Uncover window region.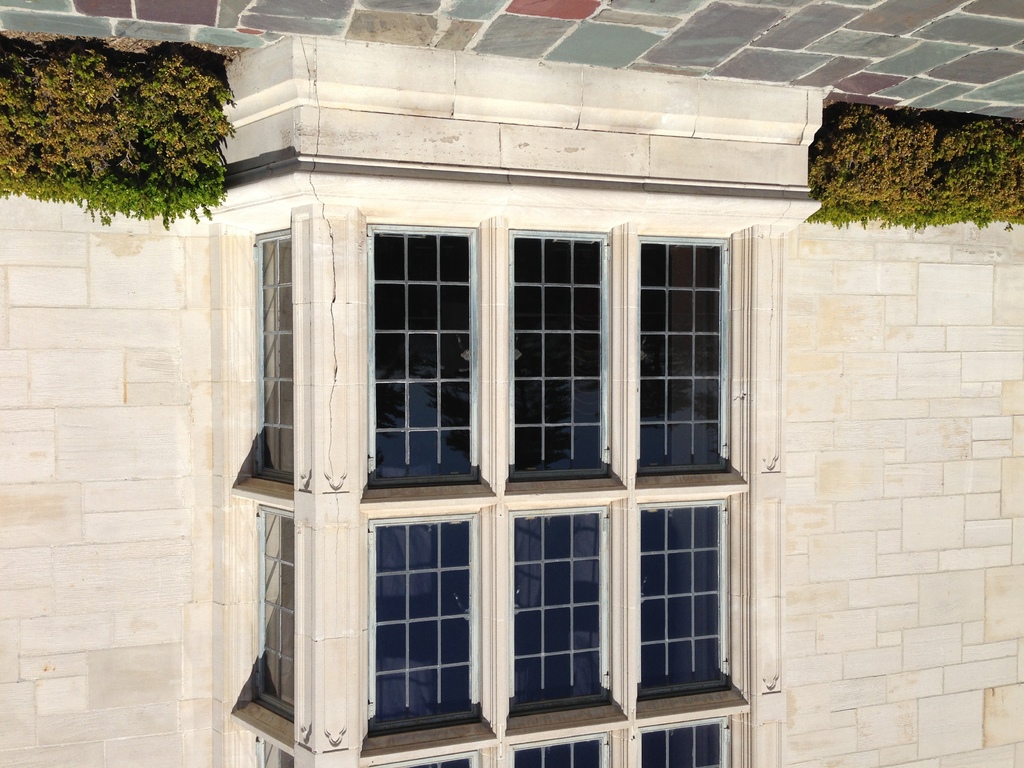
Uncovered: (x1=505, y1=505, x2=613, y2=716).
